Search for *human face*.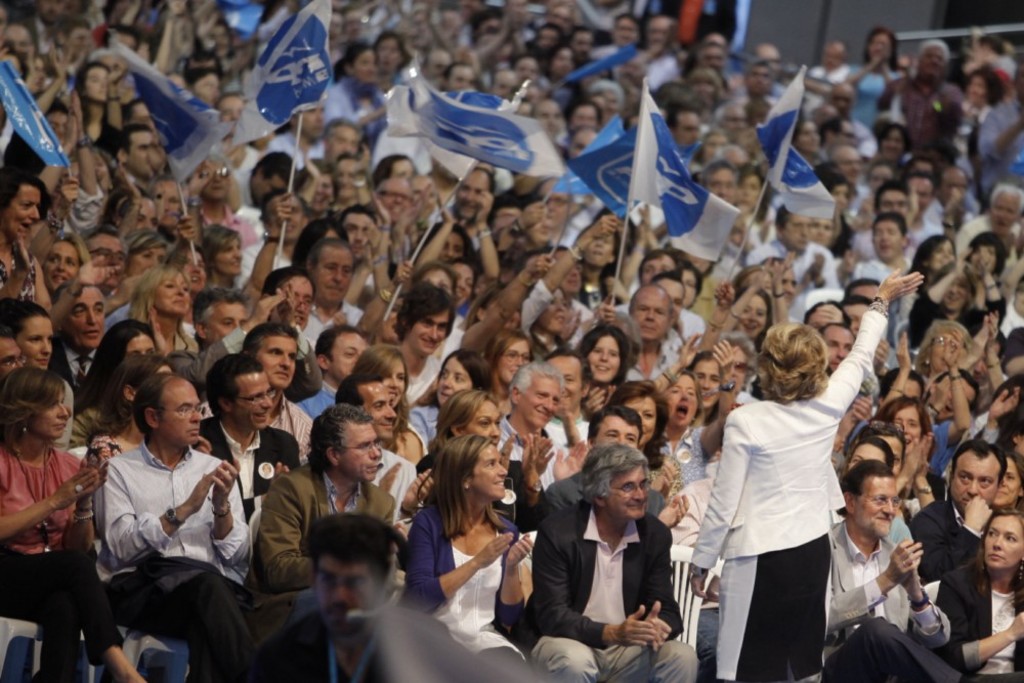
Found at x1=667 y1=376 x2=696 y2=429.
